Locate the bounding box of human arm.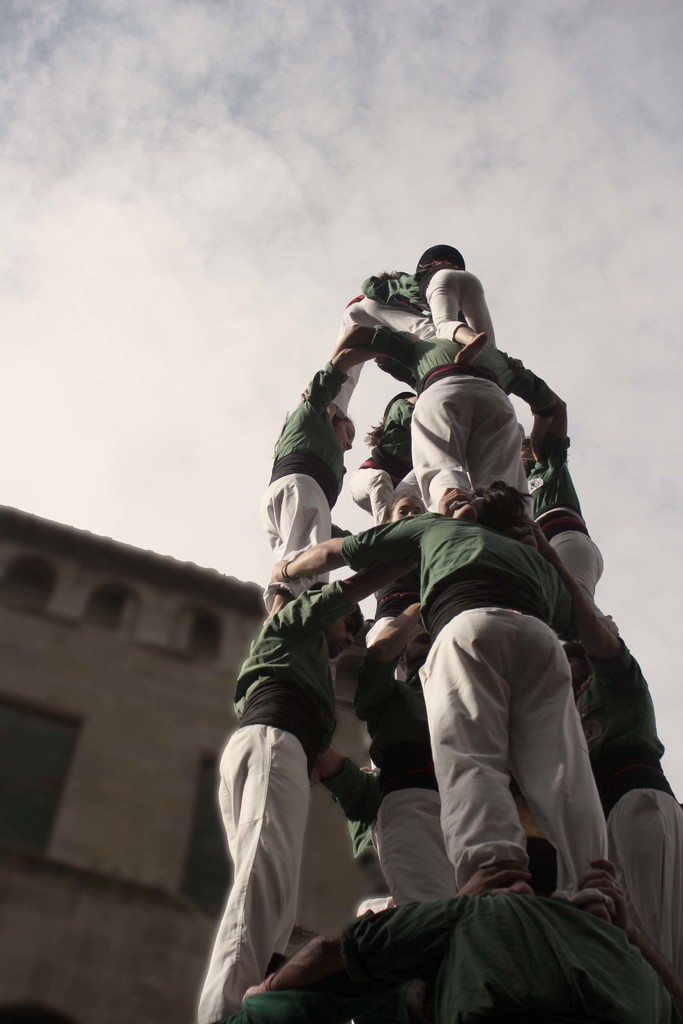
Bounding box: bbox(552, 387, 573, 459).
